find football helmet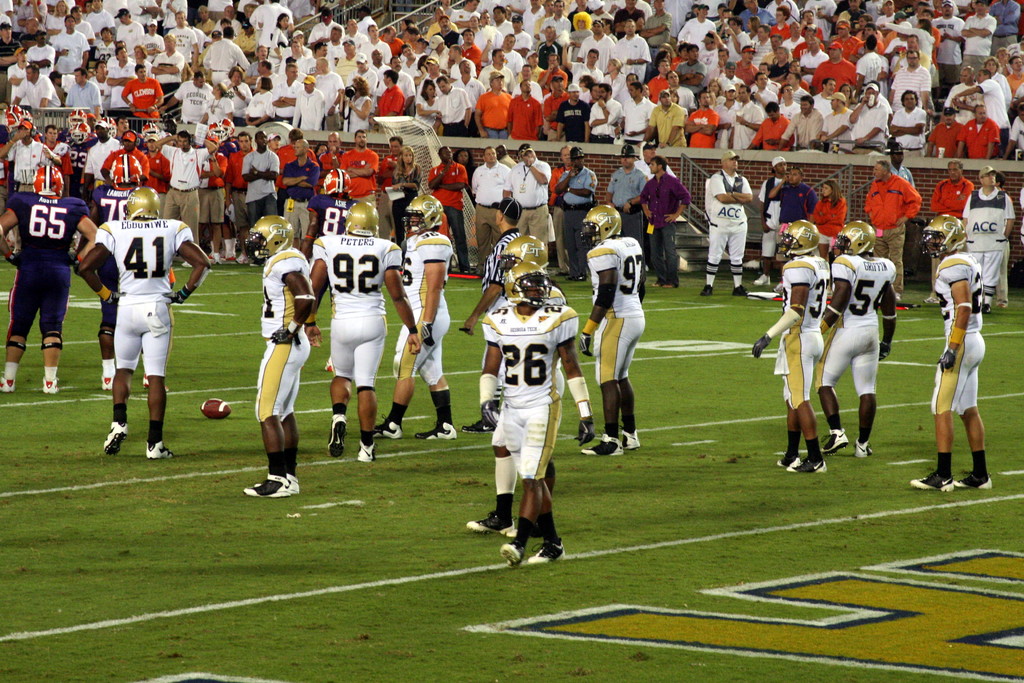
box(573, 211, 619, 243)
